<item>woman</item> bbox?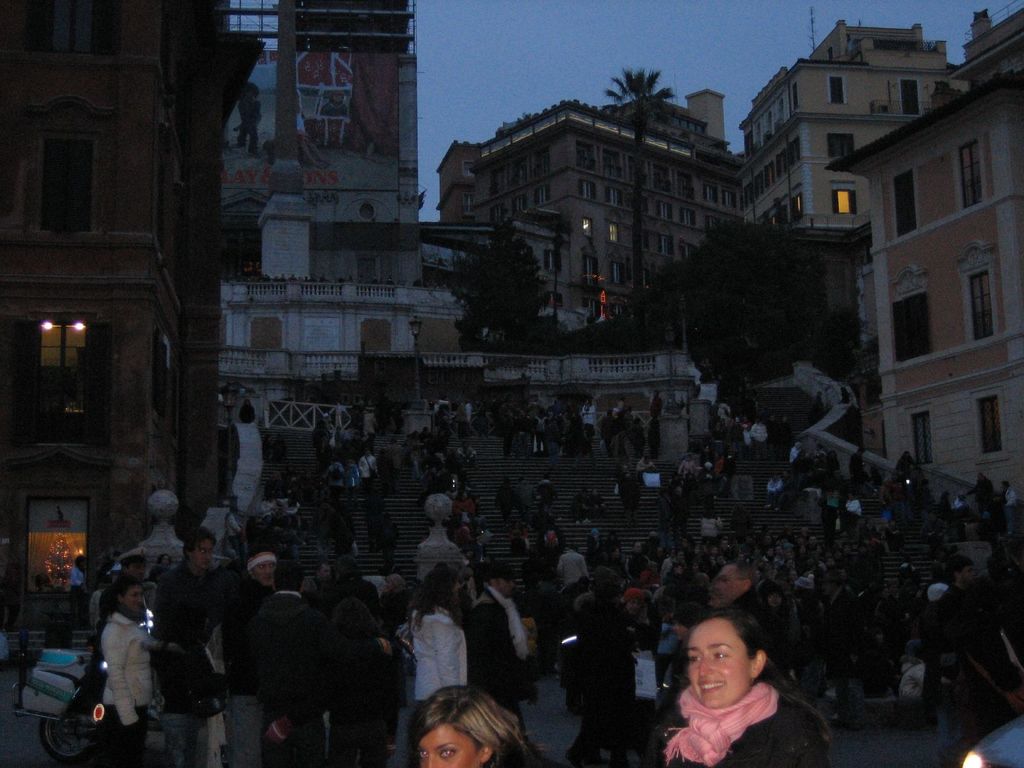
locate(407, 683, 540, 767)
